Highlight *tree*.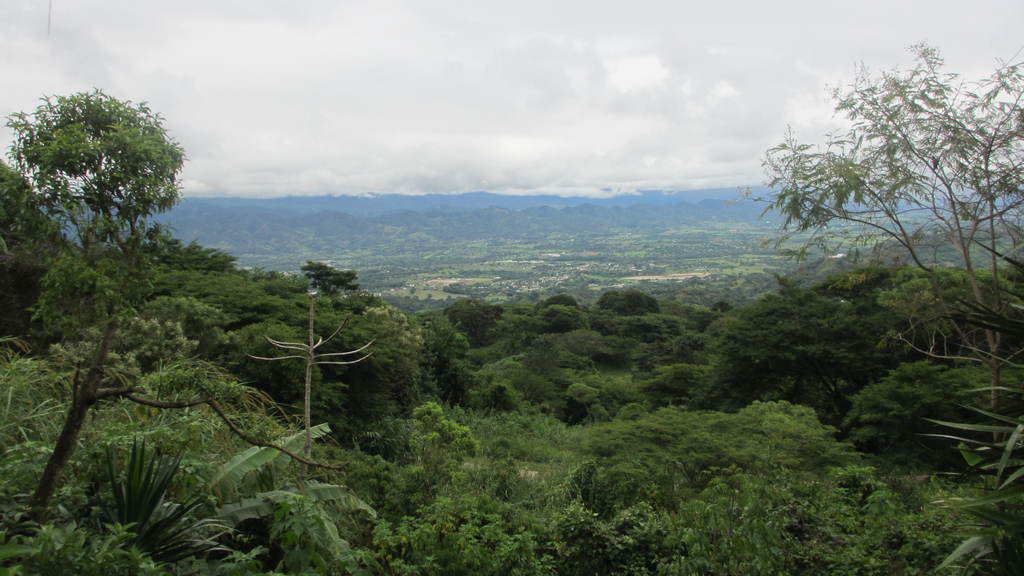
Highlighted region: box=[209, 255, 440, 575].
